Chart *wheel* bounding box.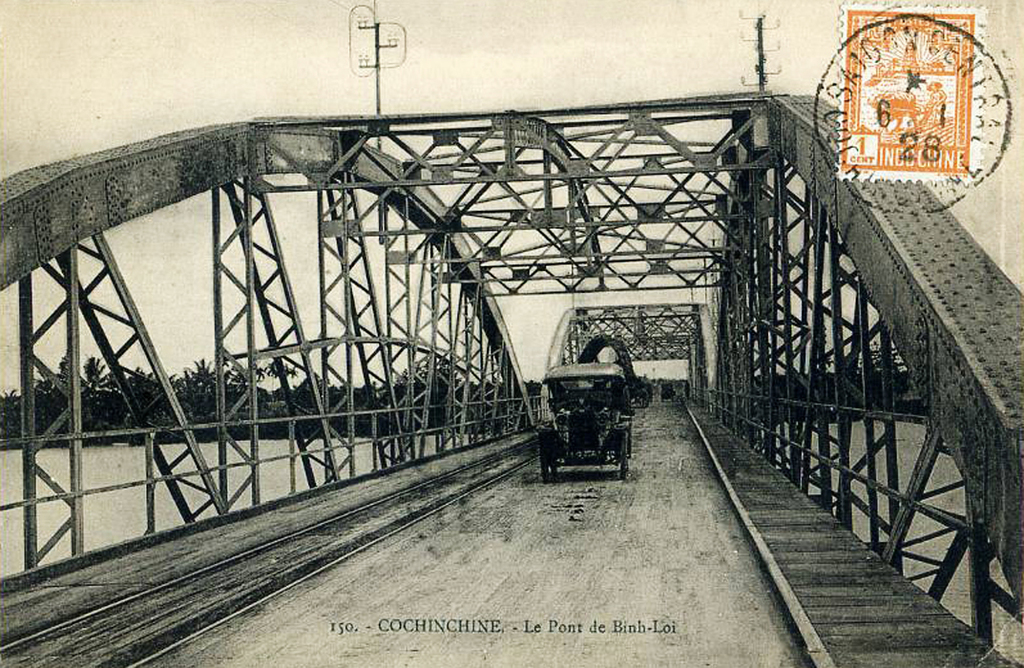
Charted: l=552, t=464, r=558, b=486.
